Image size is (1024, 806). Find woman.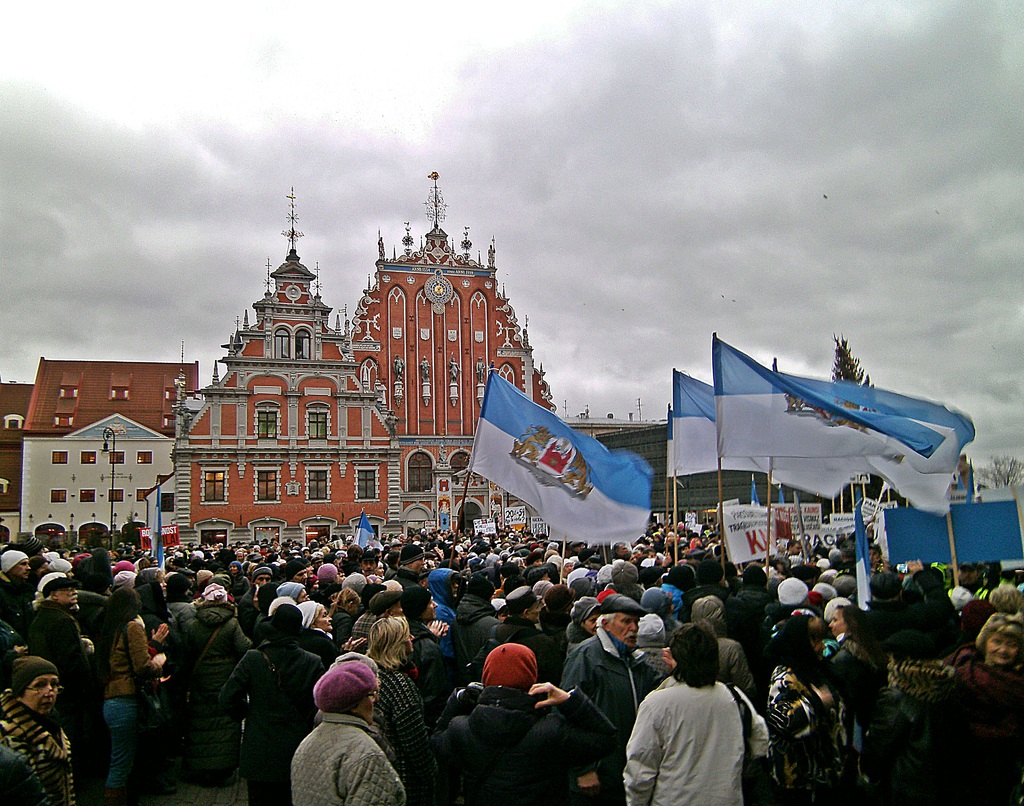
box(829, 604, 862, 804).
